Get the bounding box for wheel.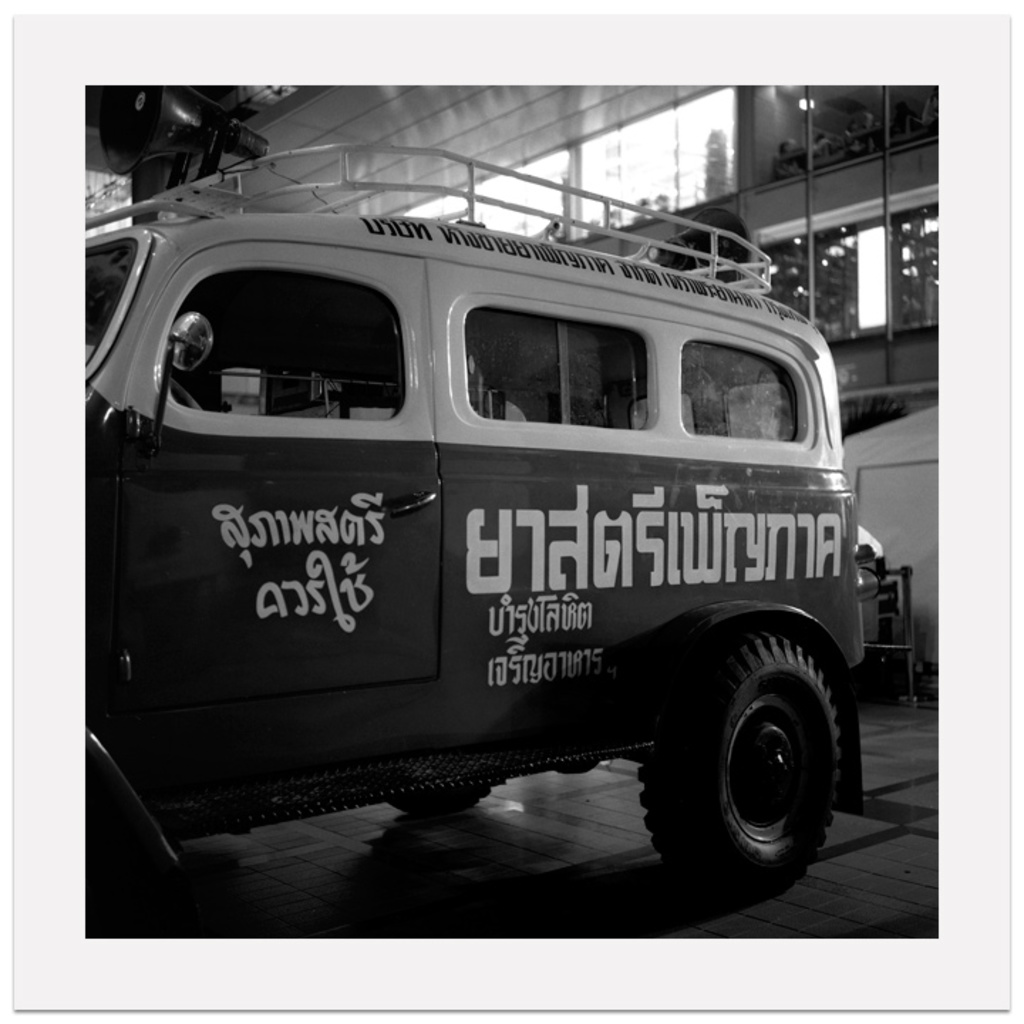
[left=391, top=777, right=506, bottom=814].
